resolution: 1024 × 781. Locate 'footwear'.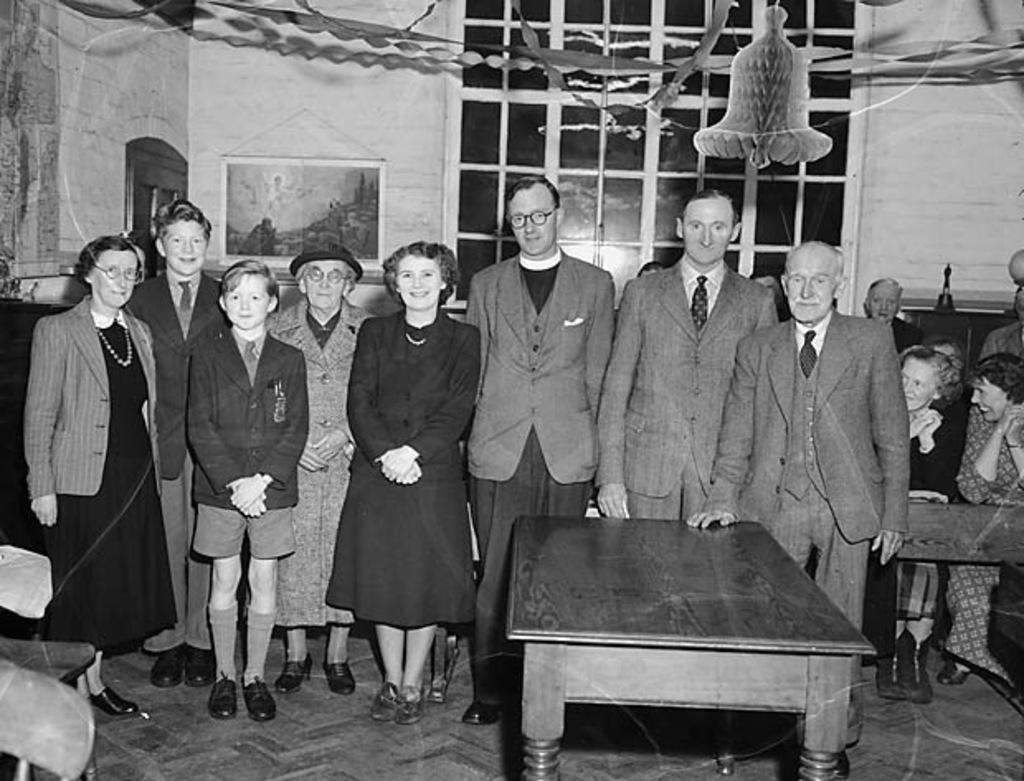
BBox(875, 642, 900, 695).
